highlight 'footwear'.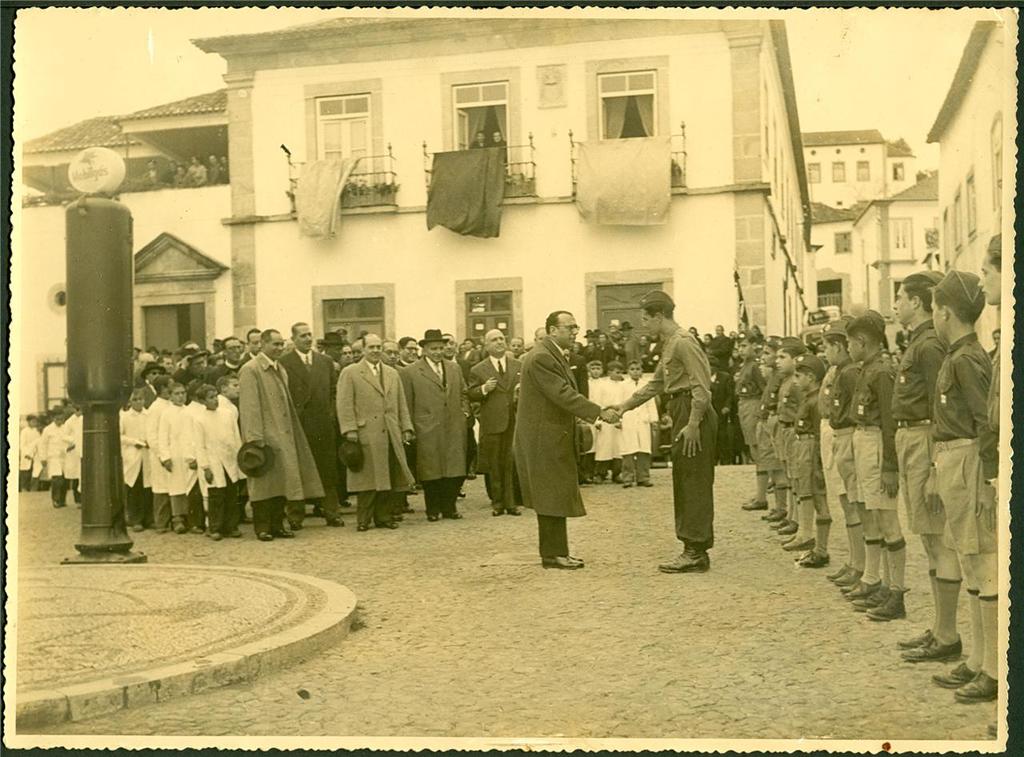
Highlighted region: <box>720,456,734,463</box>.
